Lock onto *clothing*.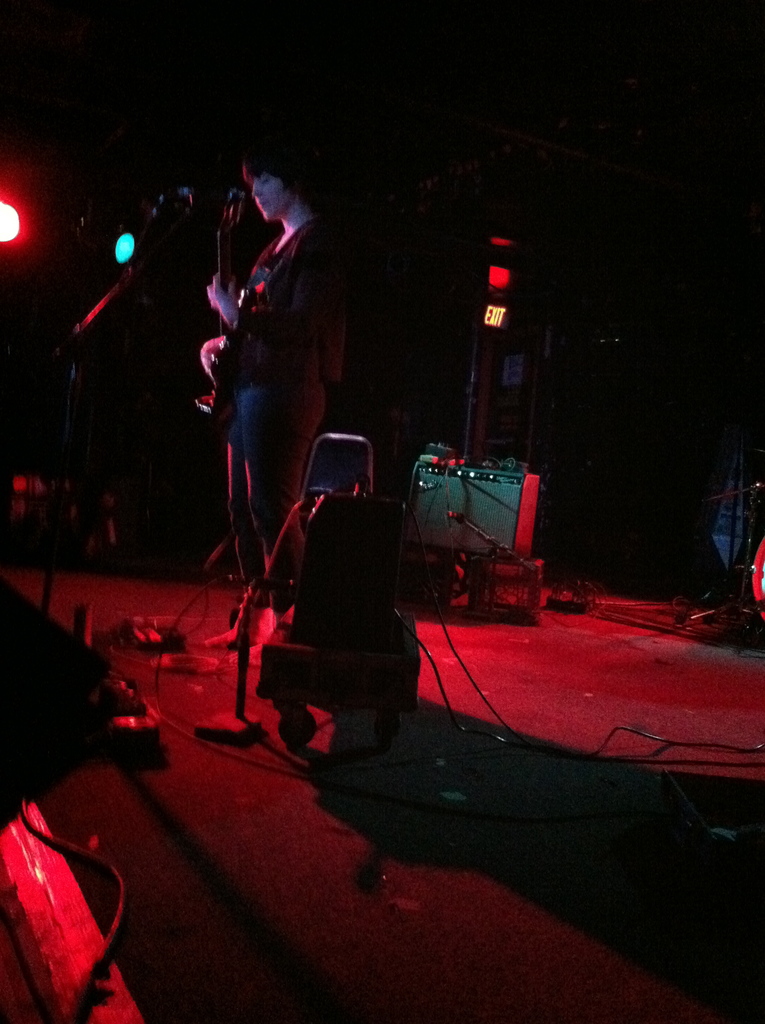
Locked: select_region(189, 165, 336, 579).
